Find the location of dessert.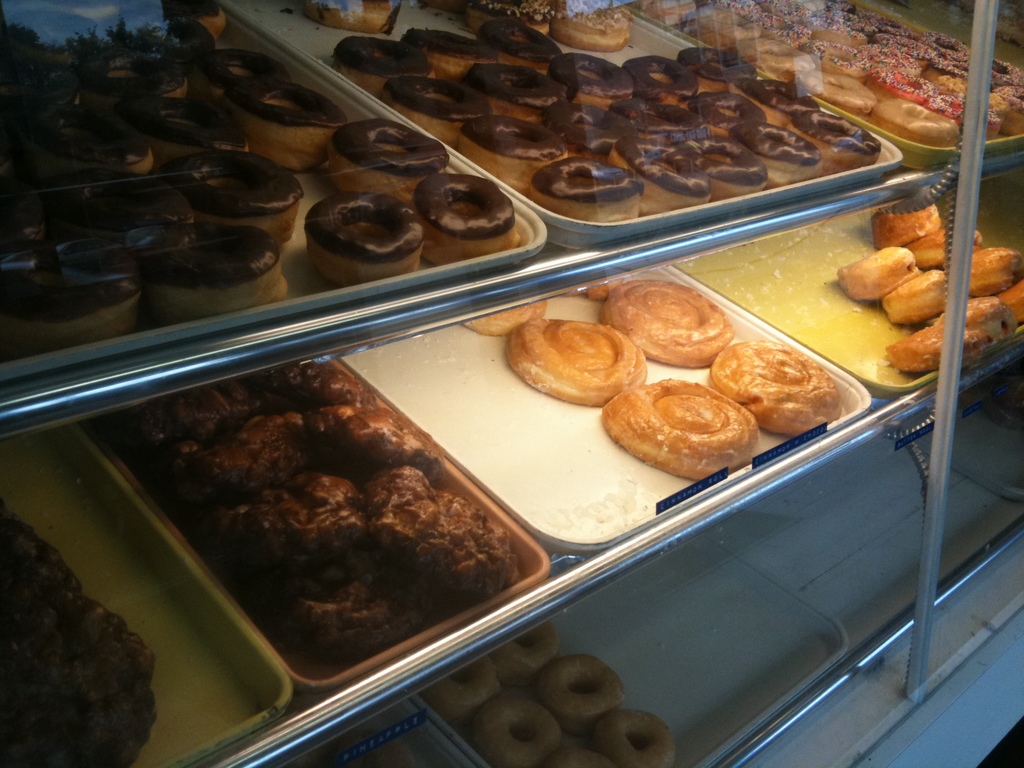
Location: bbox(314, 397, 436, 474).
